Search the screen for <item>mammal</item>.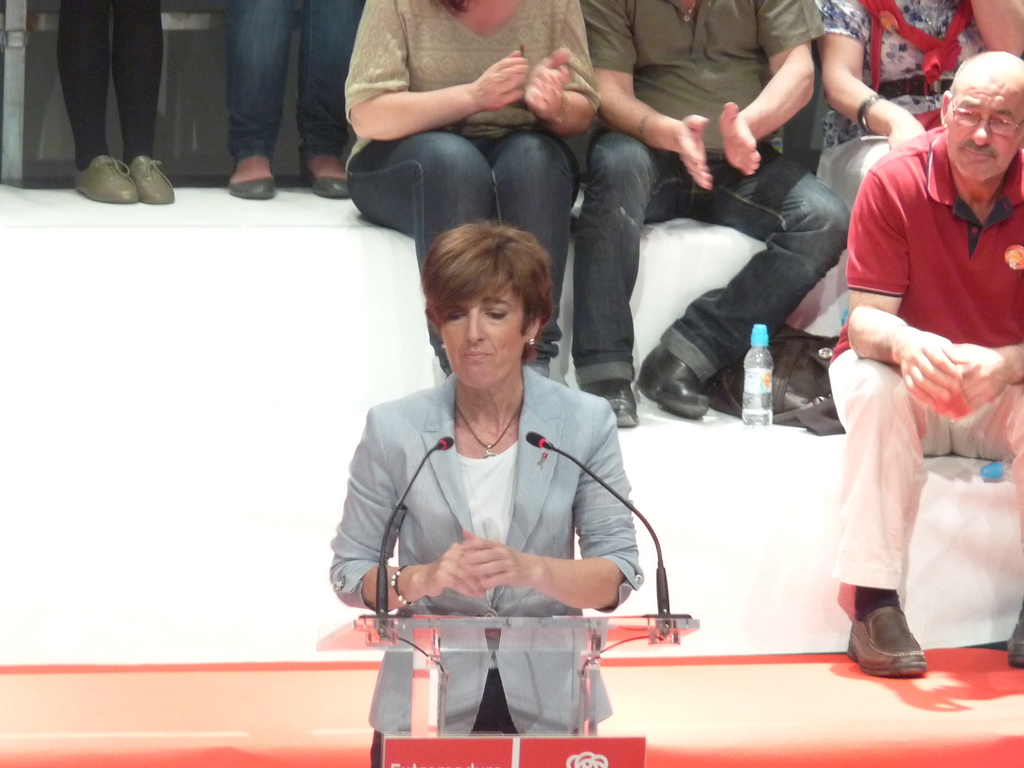
Found at <box>581,0,850,426</box>.
